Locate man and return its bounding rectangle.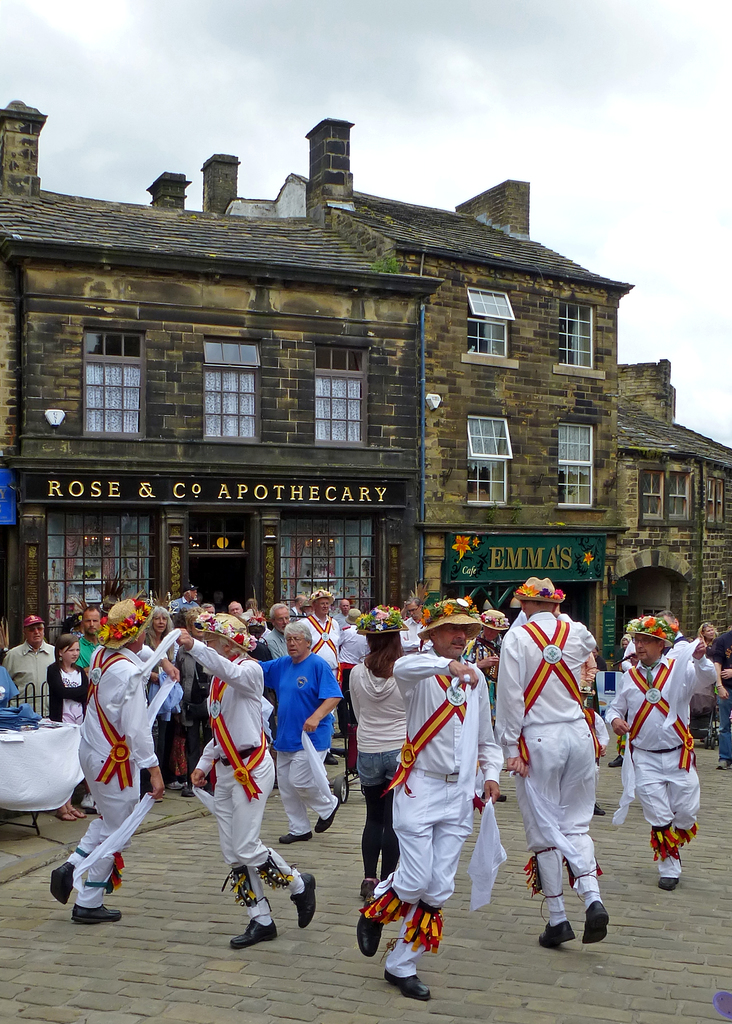
<box>471,614,510,675</box>.
